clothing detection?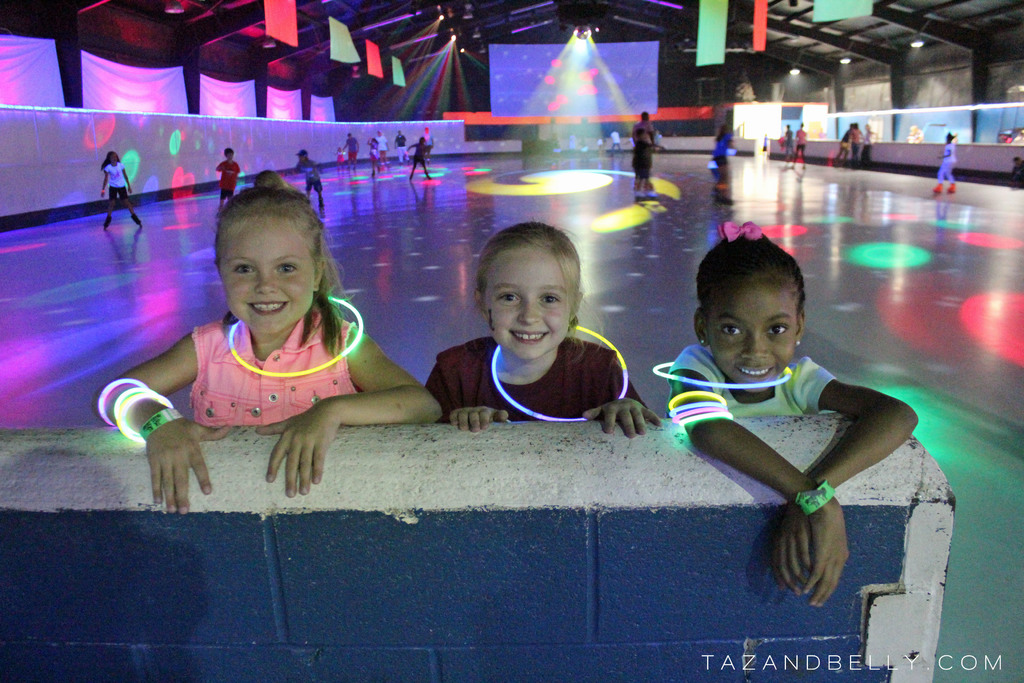
[x1=214, y1=159, x2=239, y2=192]
